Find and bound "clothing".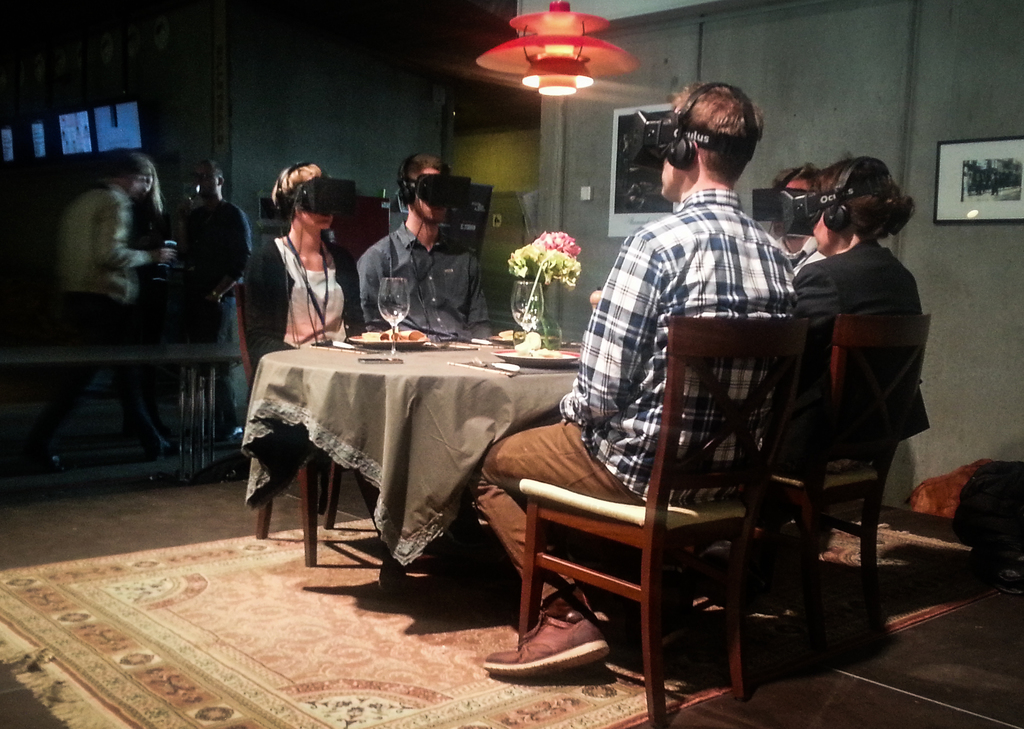
Bound: box=[167, 198, 256, 424].
